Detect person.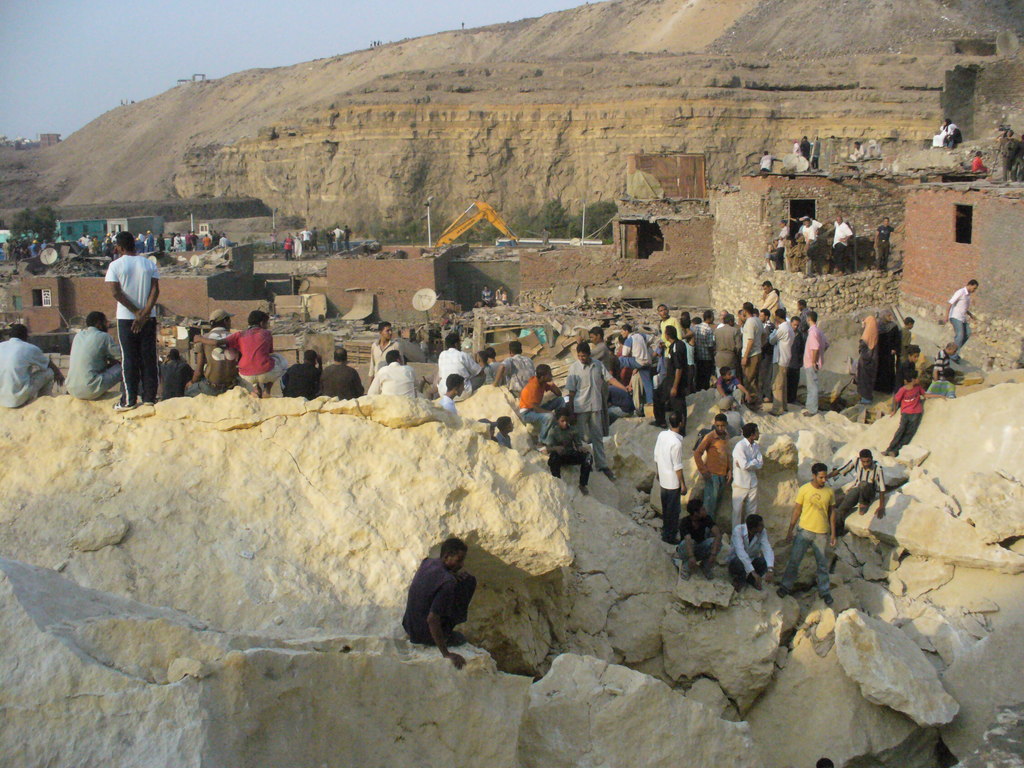
Detected at bbox=(182, 307, 243, 398).
